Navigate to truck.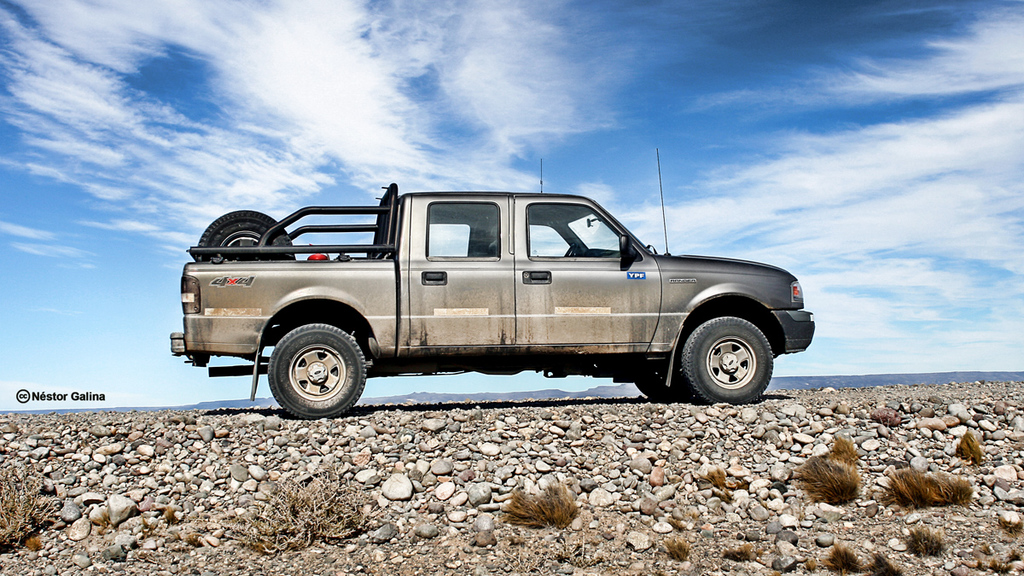
Navigation target: 144,176,845,421.
